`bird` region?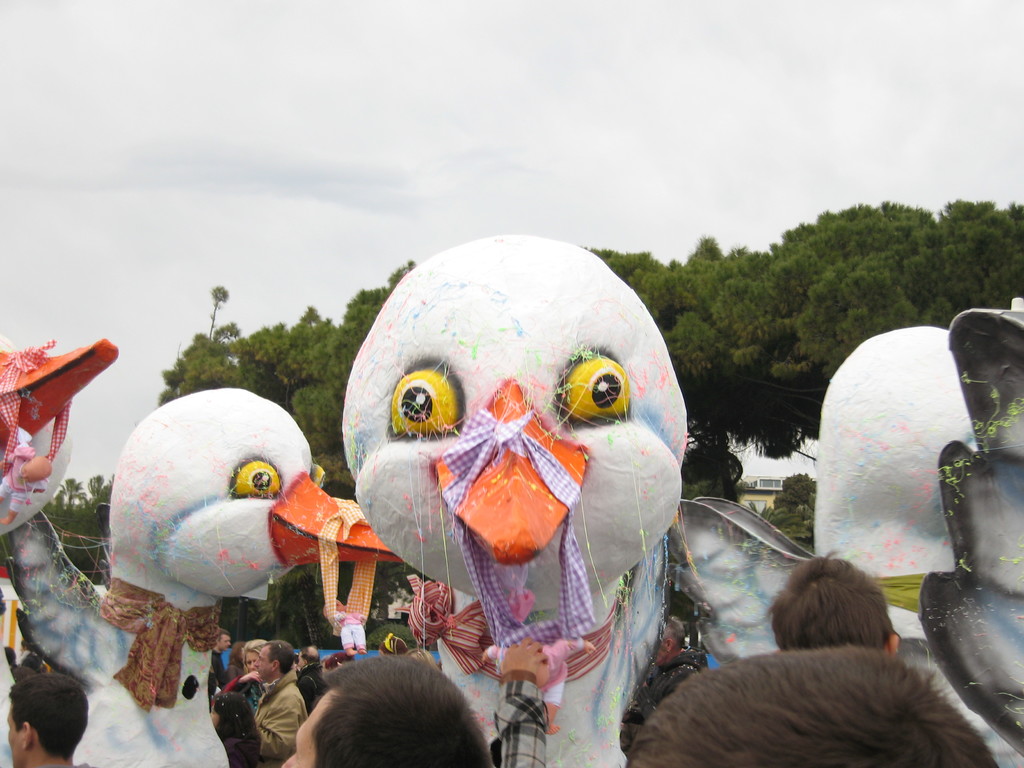
(909, 305, 1023, 753)
